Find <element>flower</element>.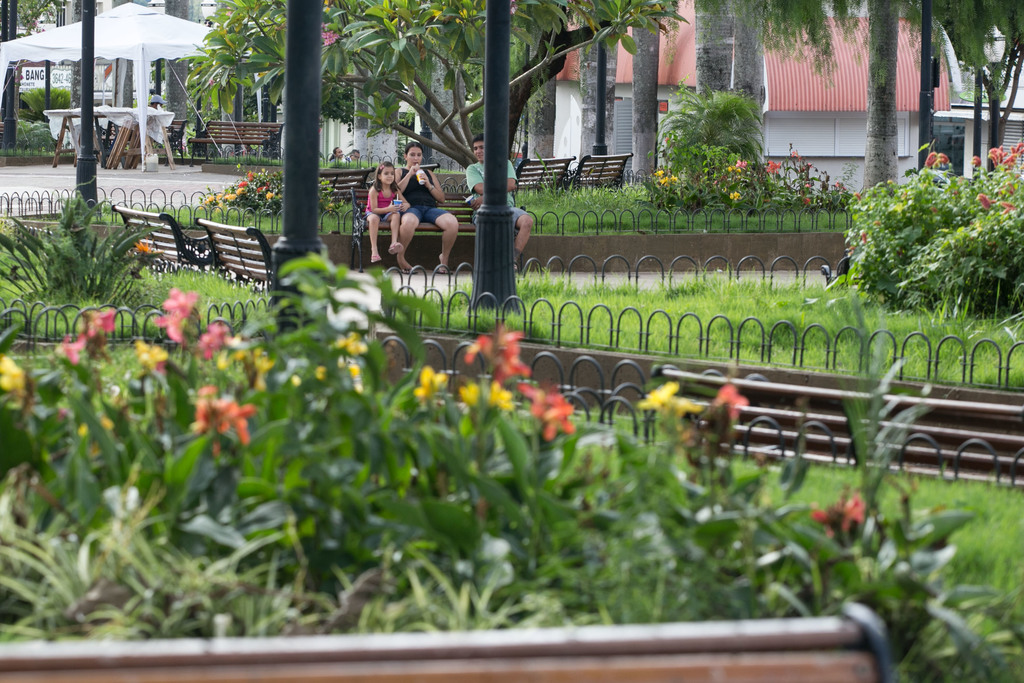
<box>199,316,232,352</box>.
